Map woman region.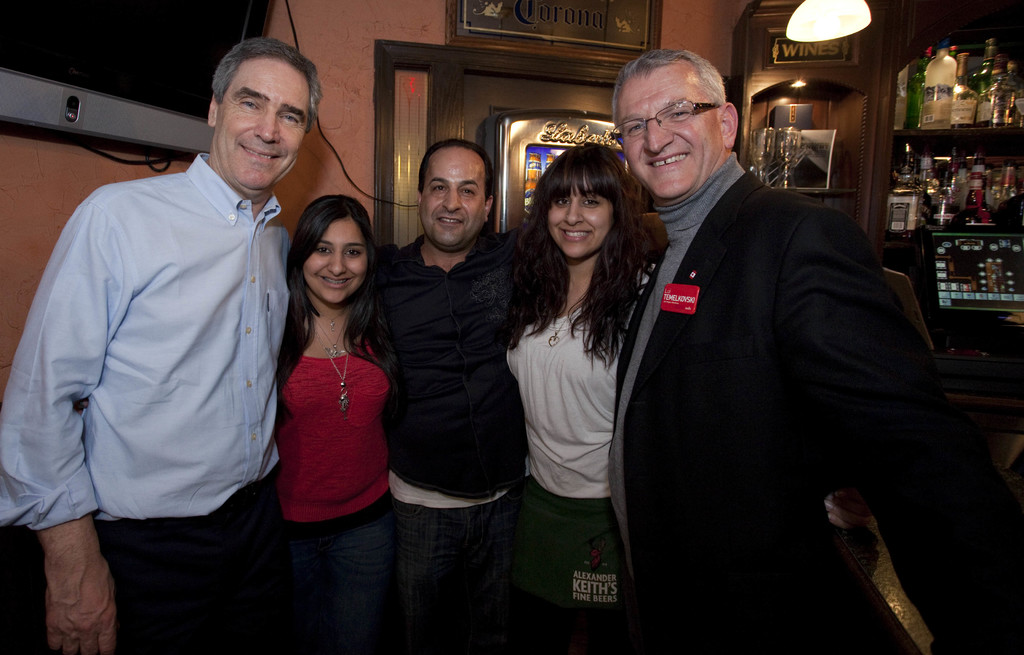
Mapped to left=497, top=115, right=677, bottom=654.
